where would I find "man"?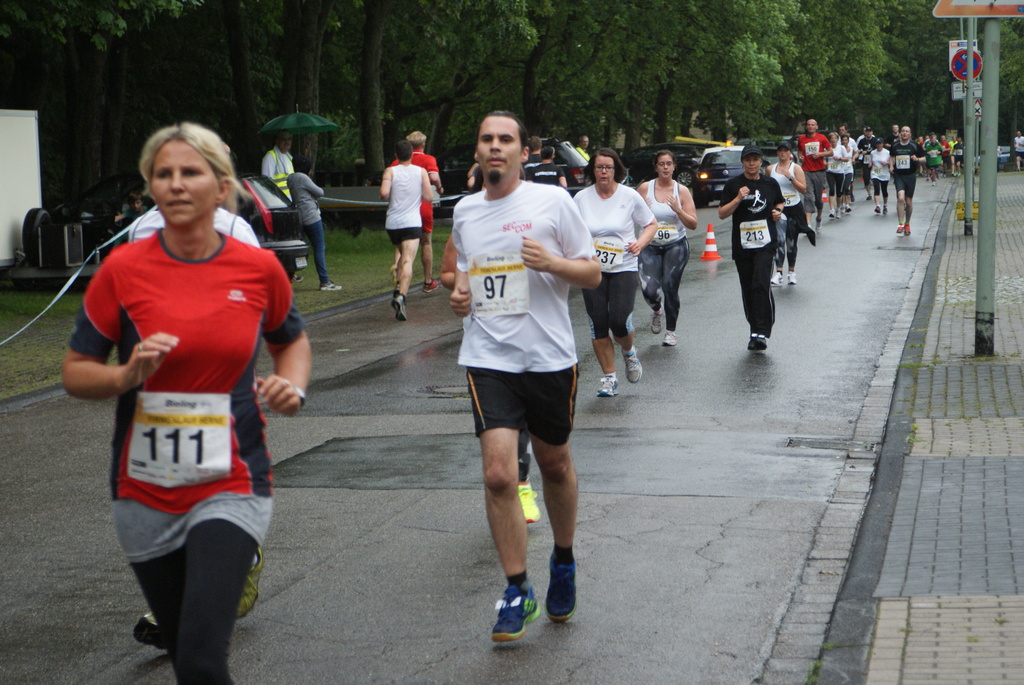
At bbox=(392, 129, 439, 294).
